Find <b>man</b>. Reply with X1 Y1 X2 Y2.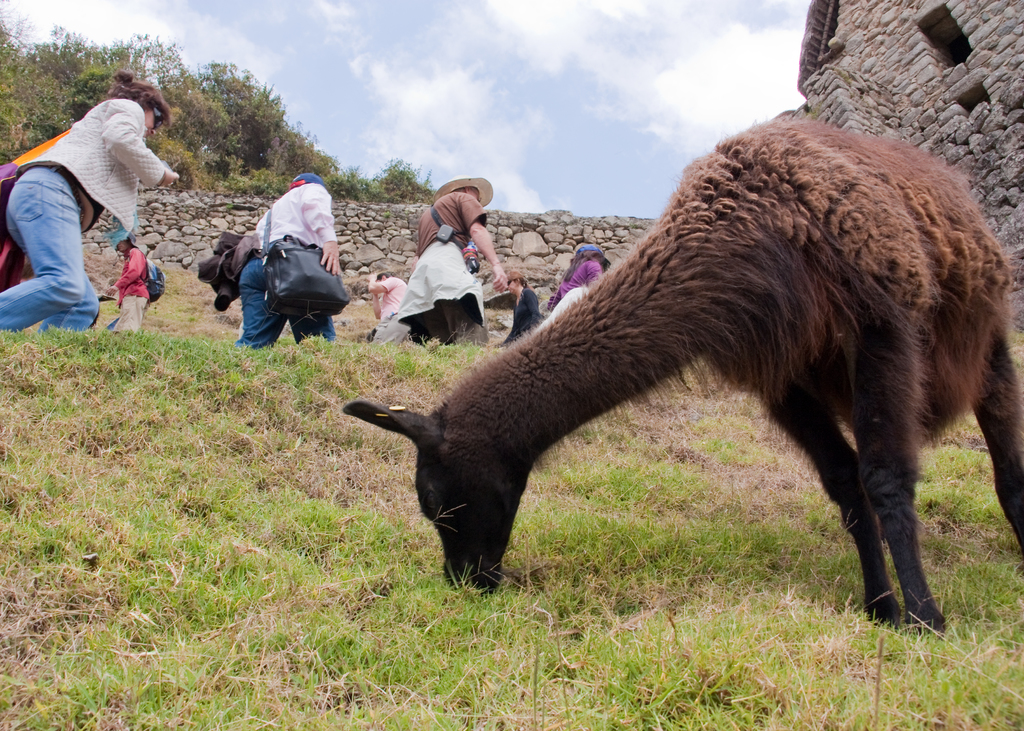
102 233 154 330.
